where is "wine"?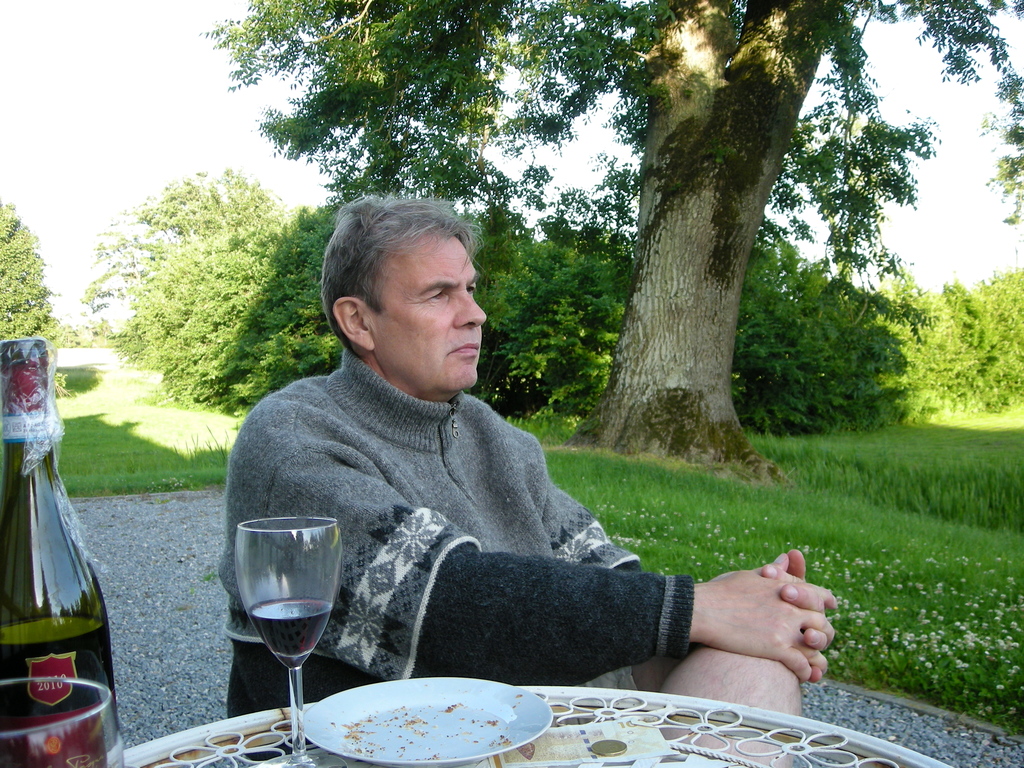
Rect(248, 597, 331, 669).
